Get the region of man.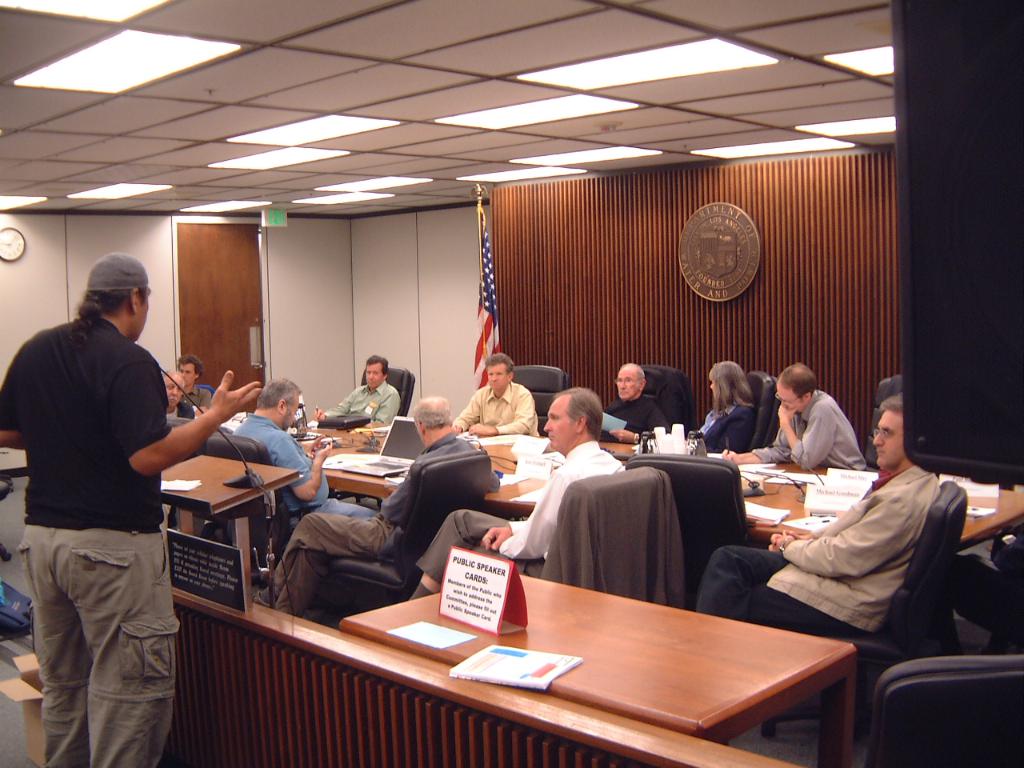
x1=225 y1=386 x2=366 y2=528.
